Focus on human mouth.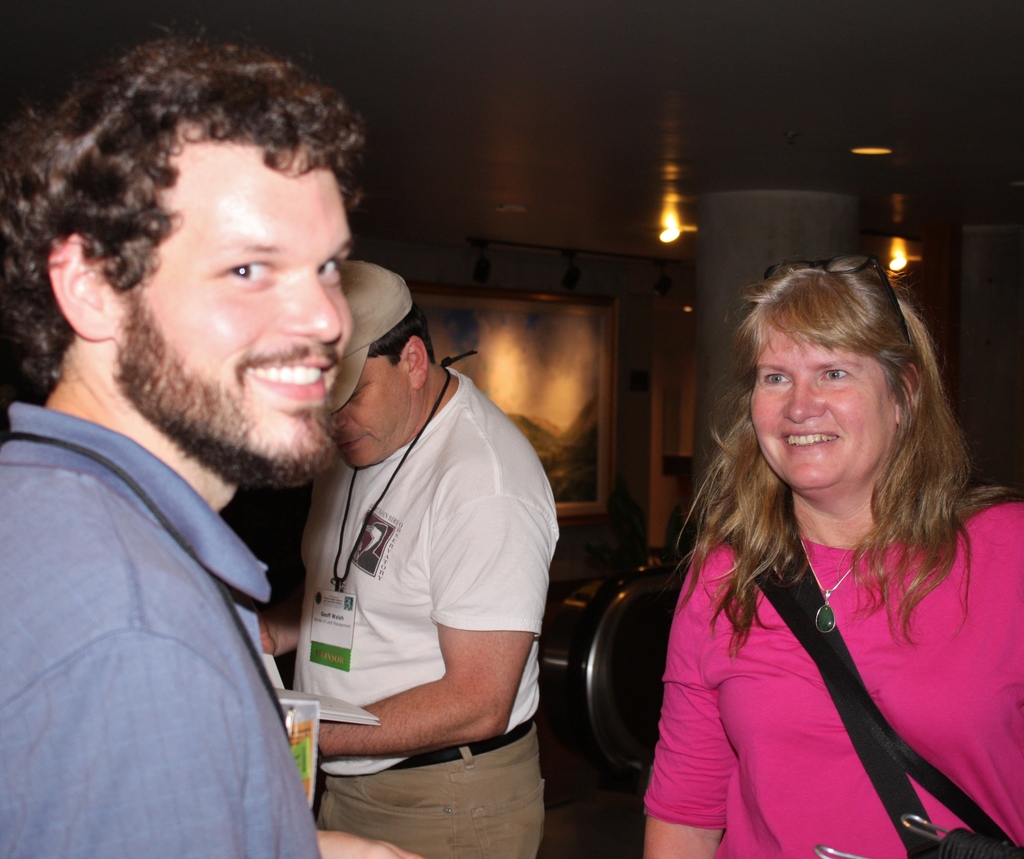
Focused at box(239, 346, 327, 399).
